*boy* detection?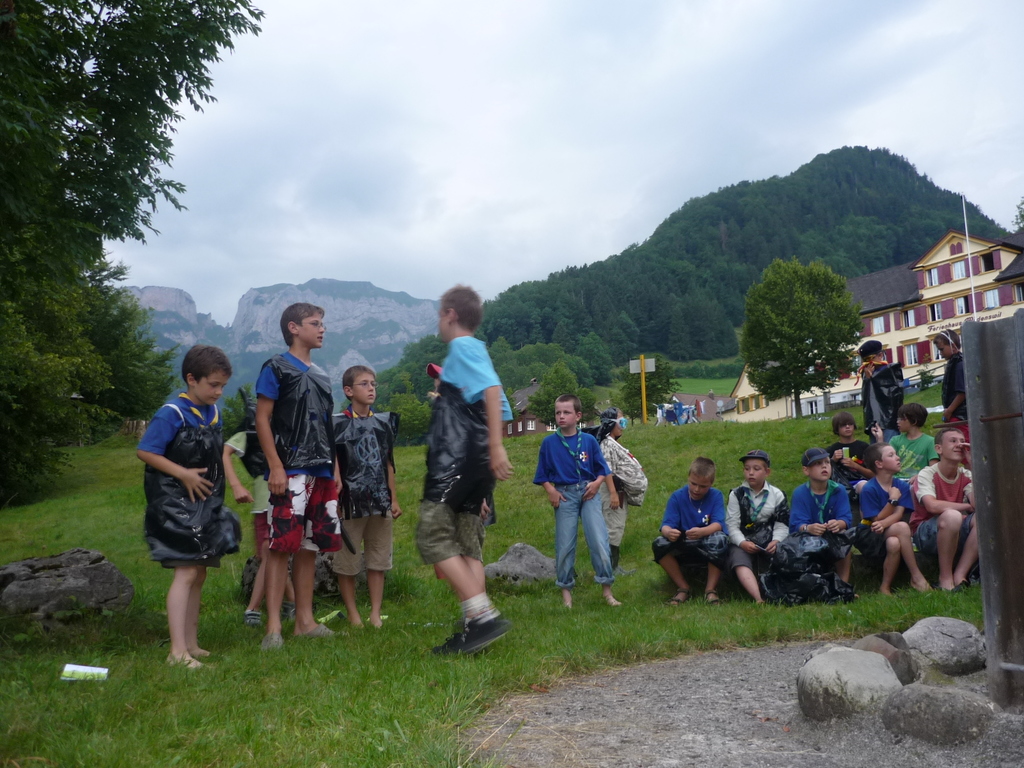
x1=913 y1=425 x2=982 y2=593
